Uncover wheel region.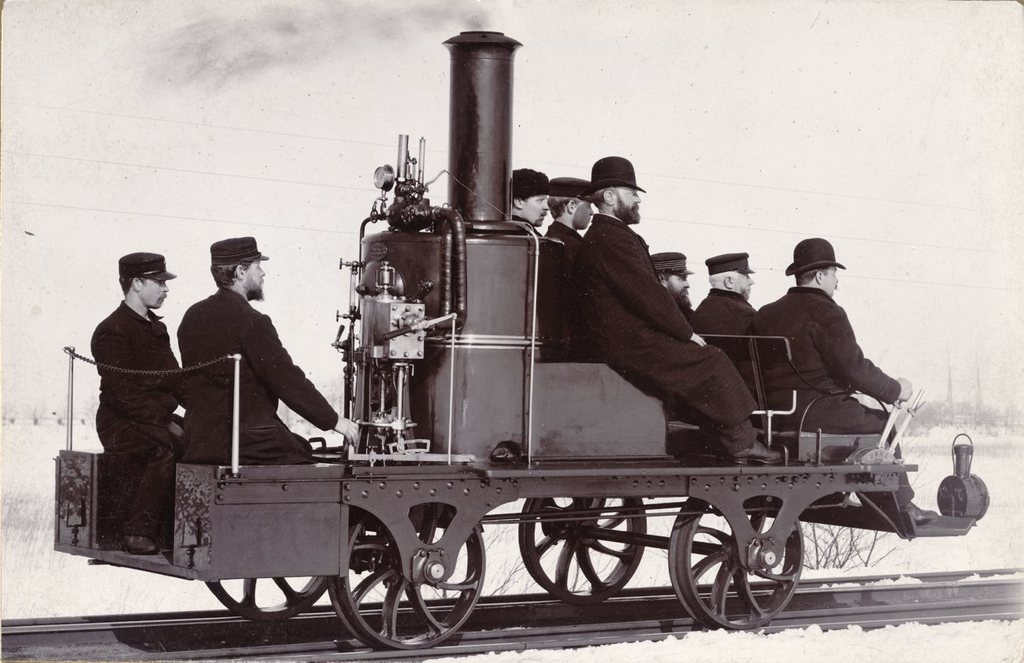
Uncovered: (x1=668, y1=498, x2=807, y2=637).
